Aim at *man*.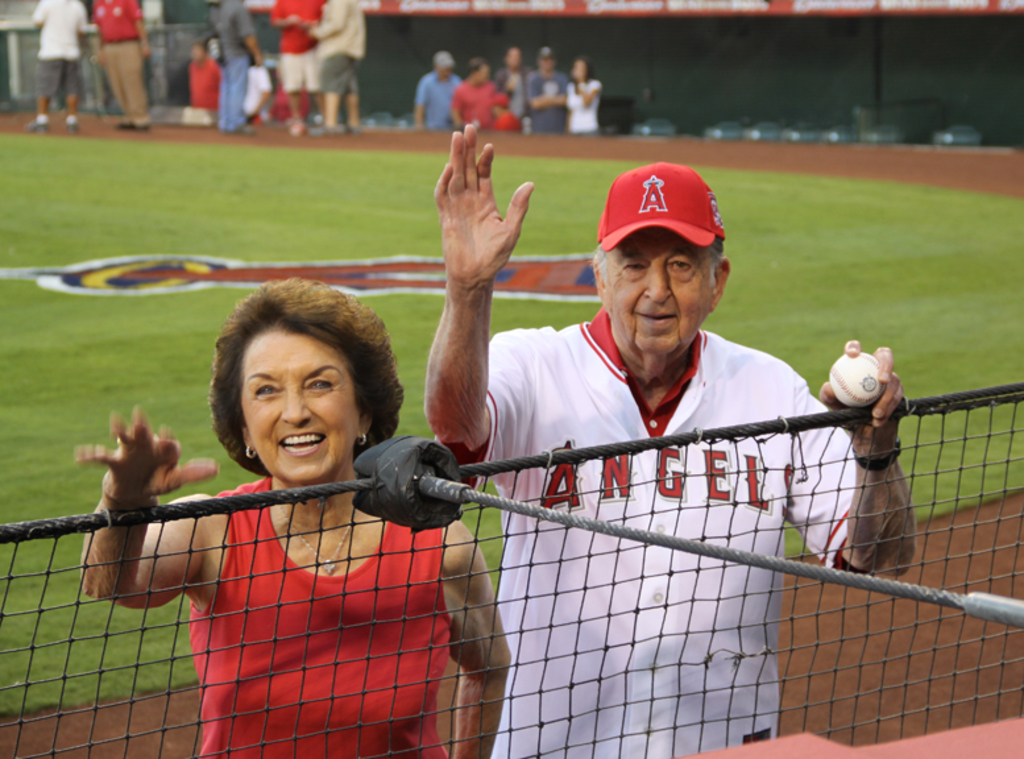
Aimed at (left=26, top=0, right=87, bottom=132).
